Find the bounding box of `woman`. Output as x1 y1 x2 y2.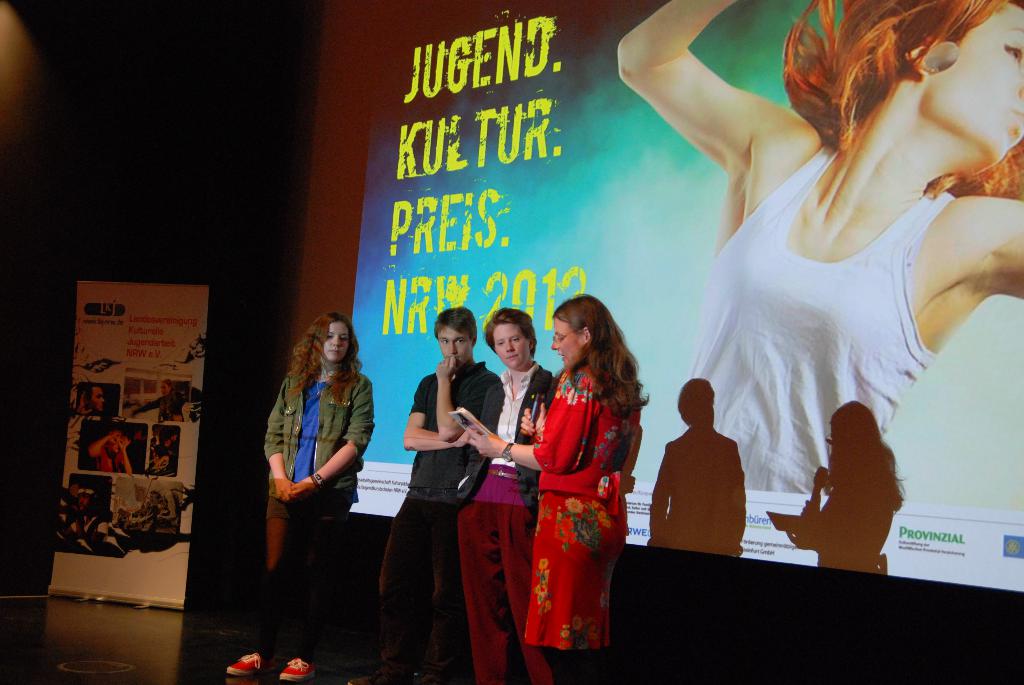
454 310 552 684.
